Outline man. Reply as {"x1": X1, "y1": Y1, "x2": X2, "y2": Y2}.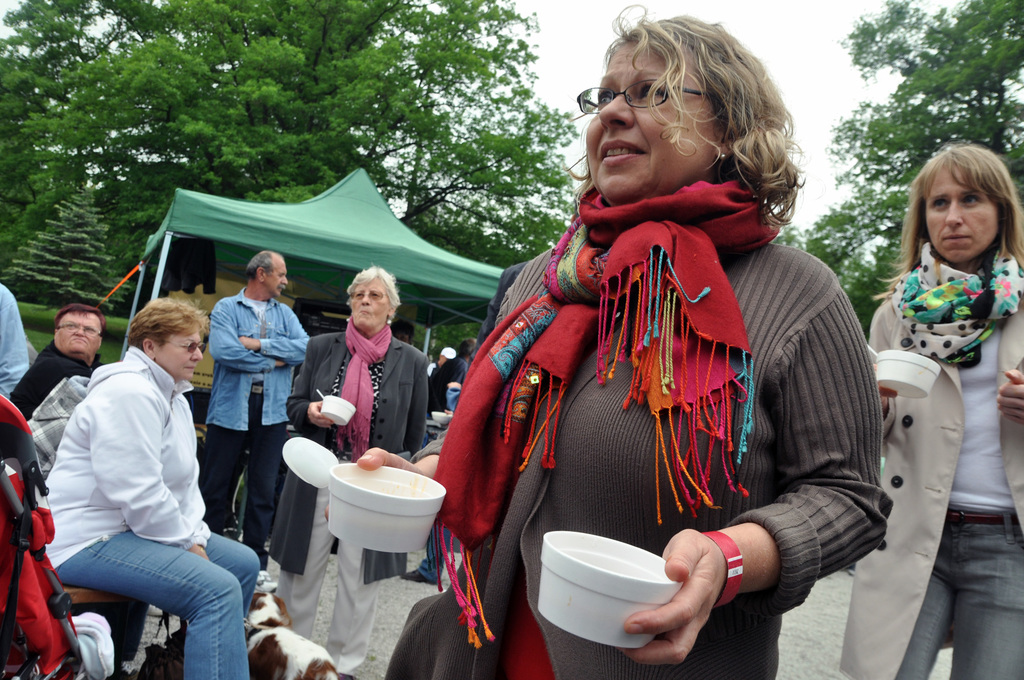
{"x1": 199, "y1": 248, "x2": 312, "y2": 562}.
